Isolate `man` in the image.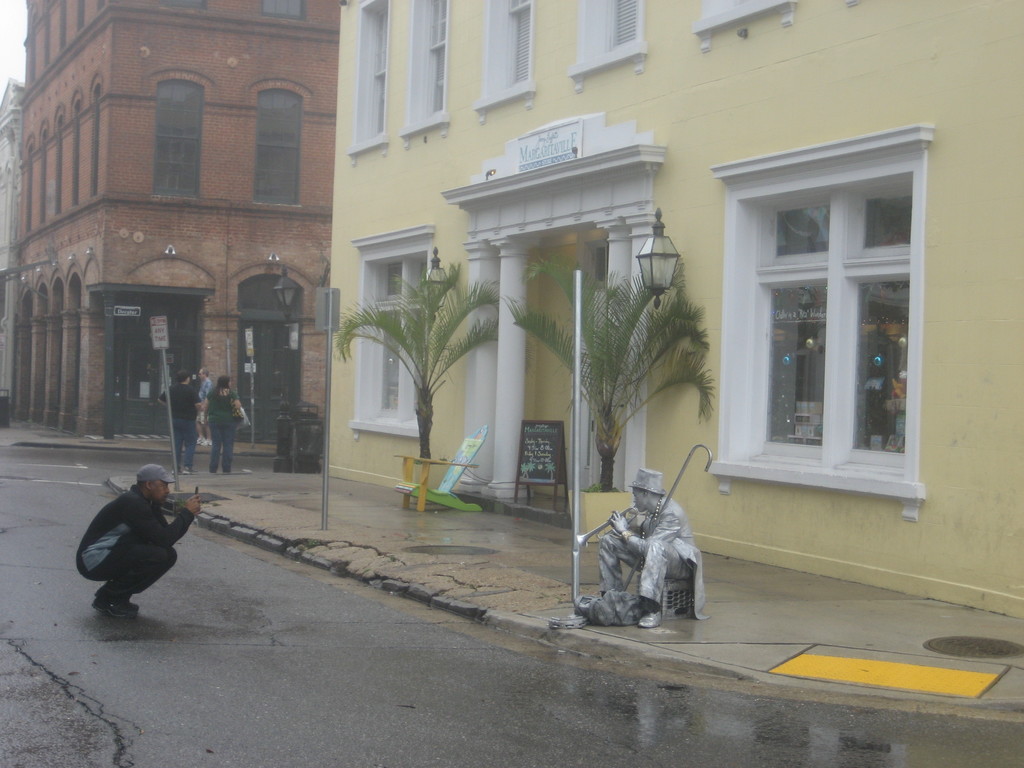
Isolated region: pyautogui.locateOnScreen(599, 467, 697, 627).
